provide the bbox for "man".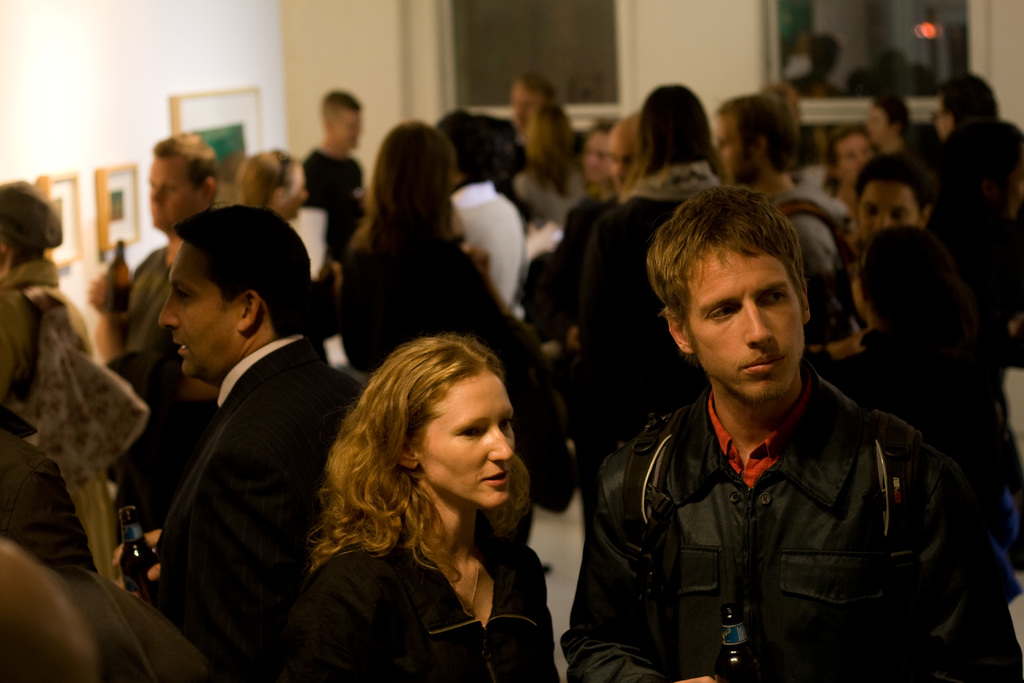
bbox=[88, 130, 220, 359].
